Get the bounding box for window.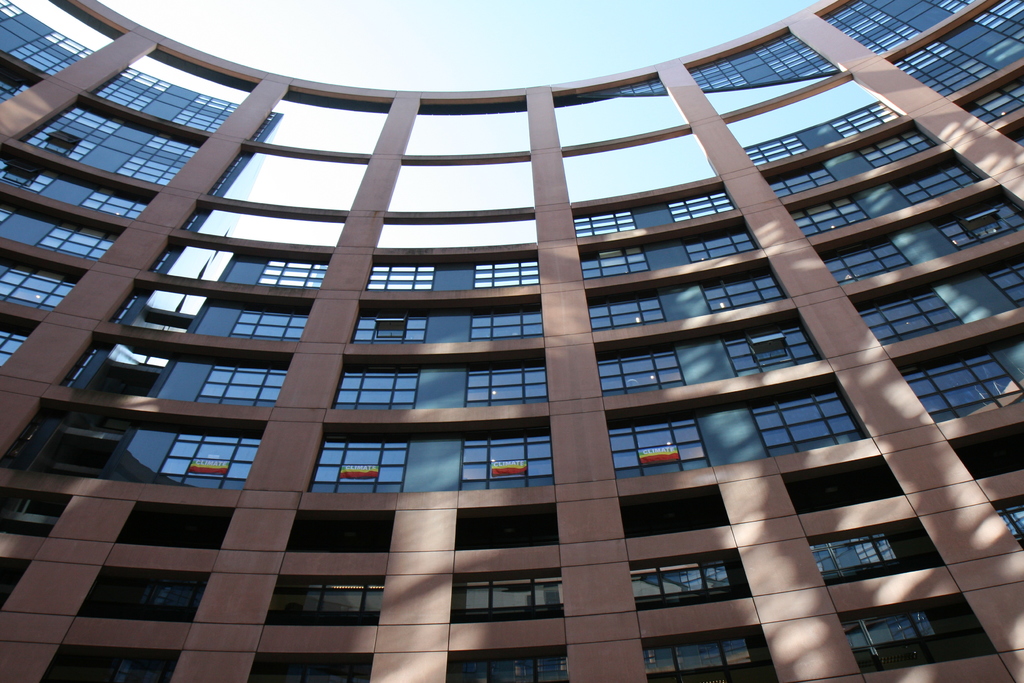
{"left": 892, "top": 155, "right": 980, "bottom": 215}.
